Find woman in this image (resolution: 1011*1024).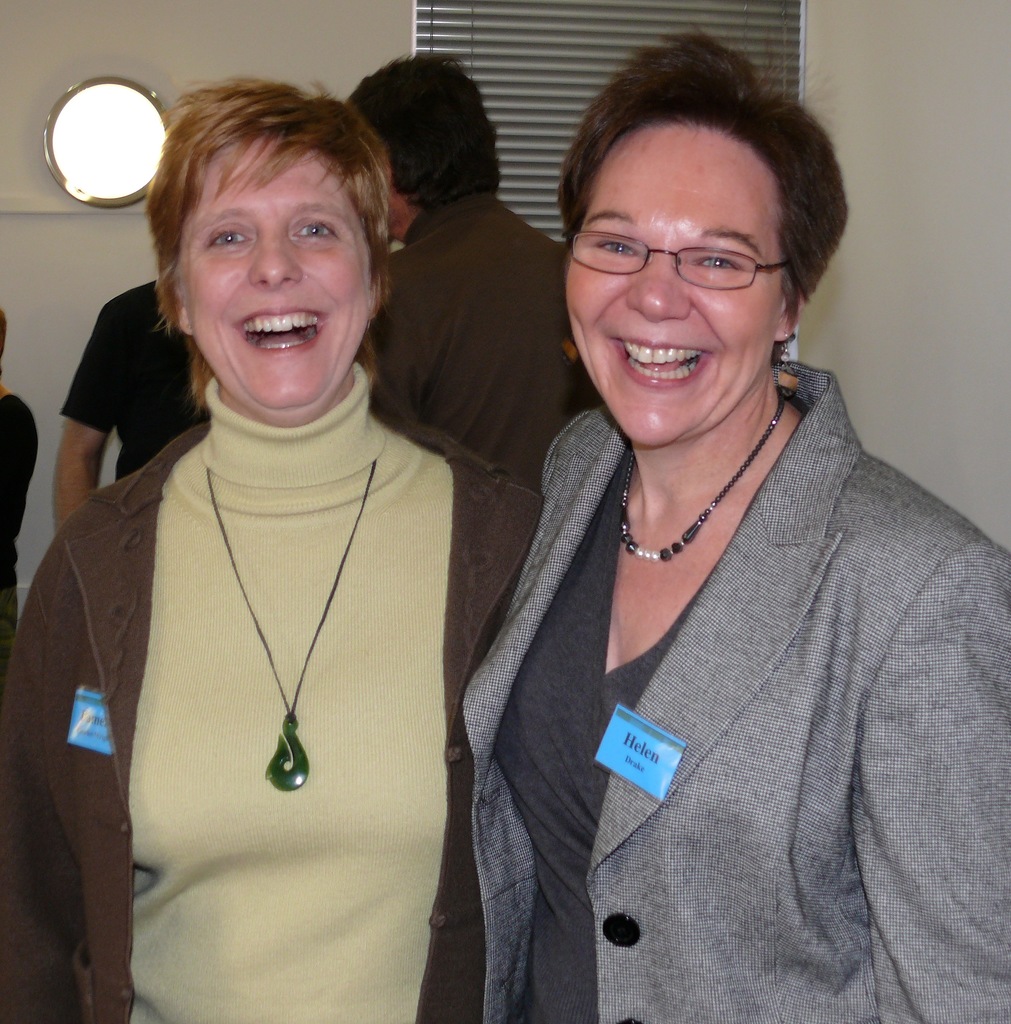
BBox(0, 76, 550, 1023).
